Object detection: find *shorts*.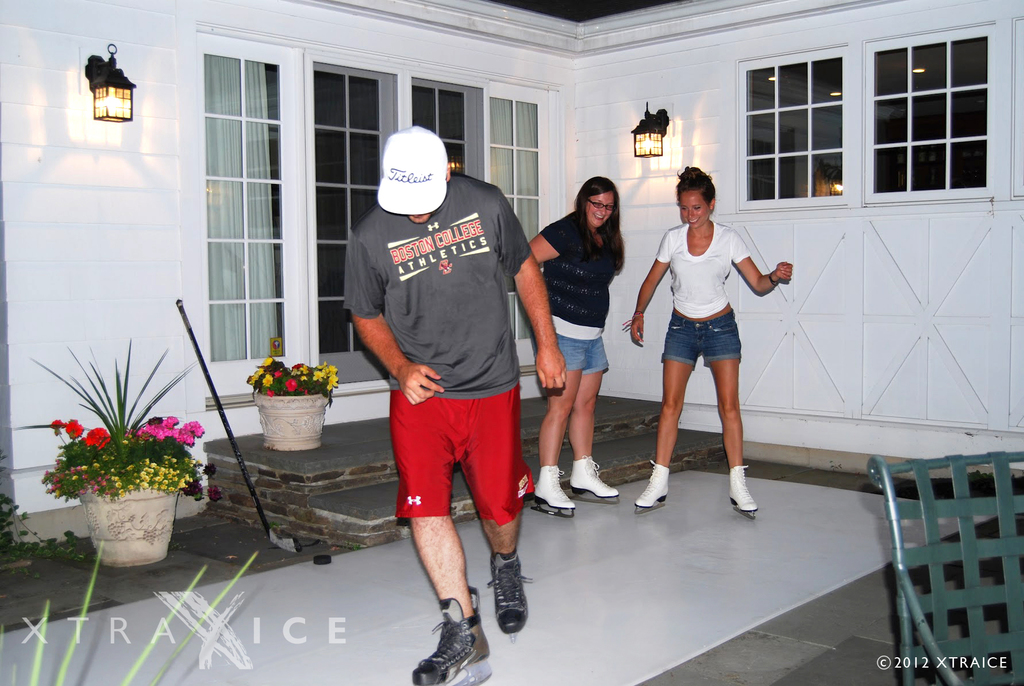
Rect(401, 391, 534, 546).
